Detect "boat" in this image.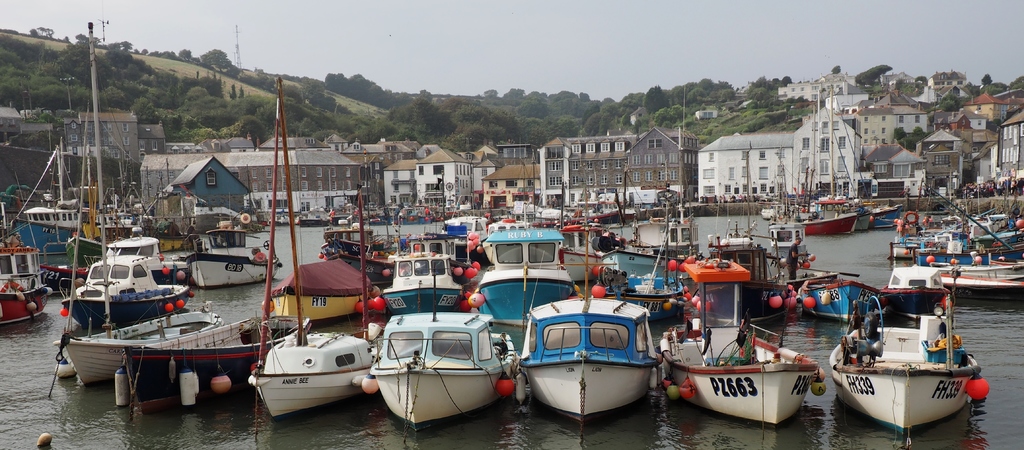
Detection: x1=473, y1=233, x2=584, y2=335.
